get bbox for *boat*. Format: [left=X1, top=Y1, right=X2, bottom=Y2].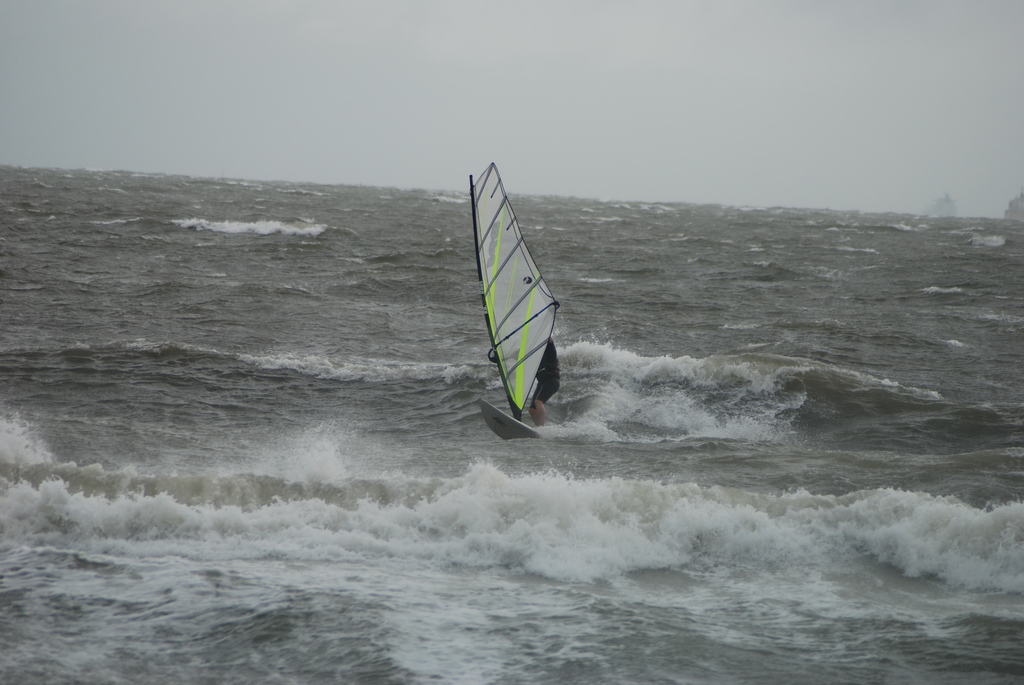
[left=456, top=187, right=568, bottom=443].
